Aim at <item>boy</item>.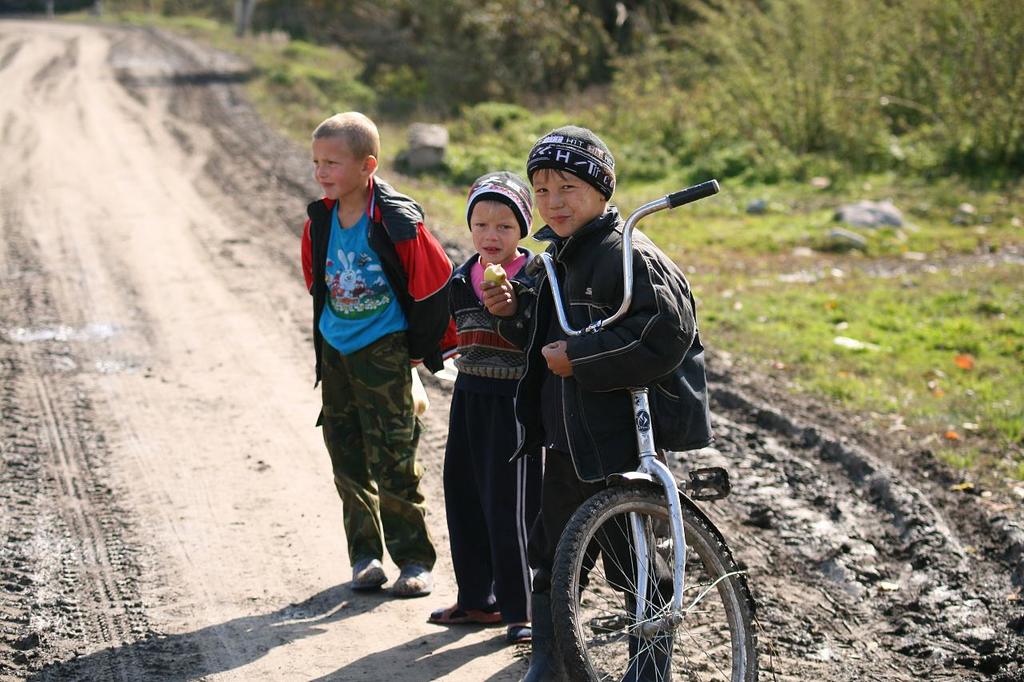
Aimed at rect(480, 124, 710, 681).
